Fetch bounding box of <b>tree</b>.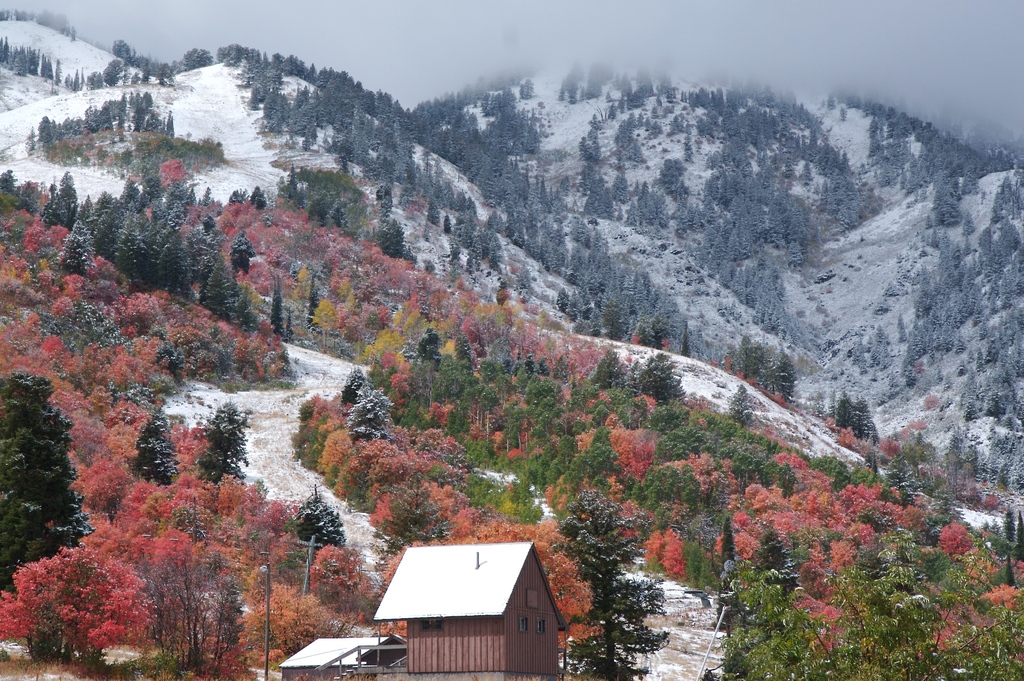
Bbox: pyautogui.locateOnScreen(425, 192, 444, 231).
